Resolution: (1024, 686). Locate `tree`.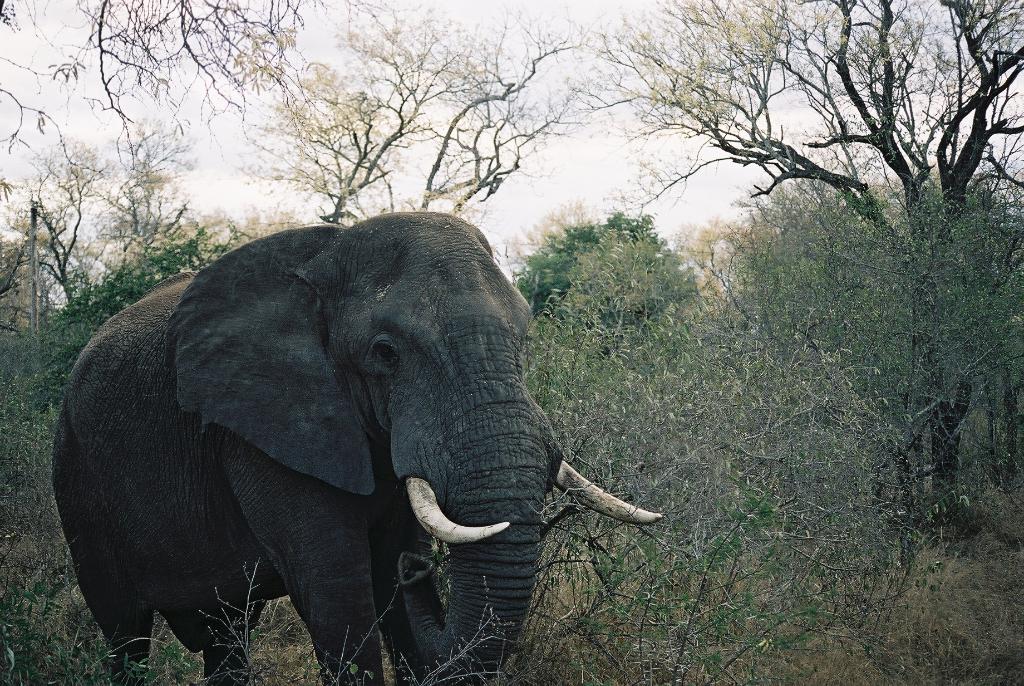
BBox(588, 0, 1021, 544).
